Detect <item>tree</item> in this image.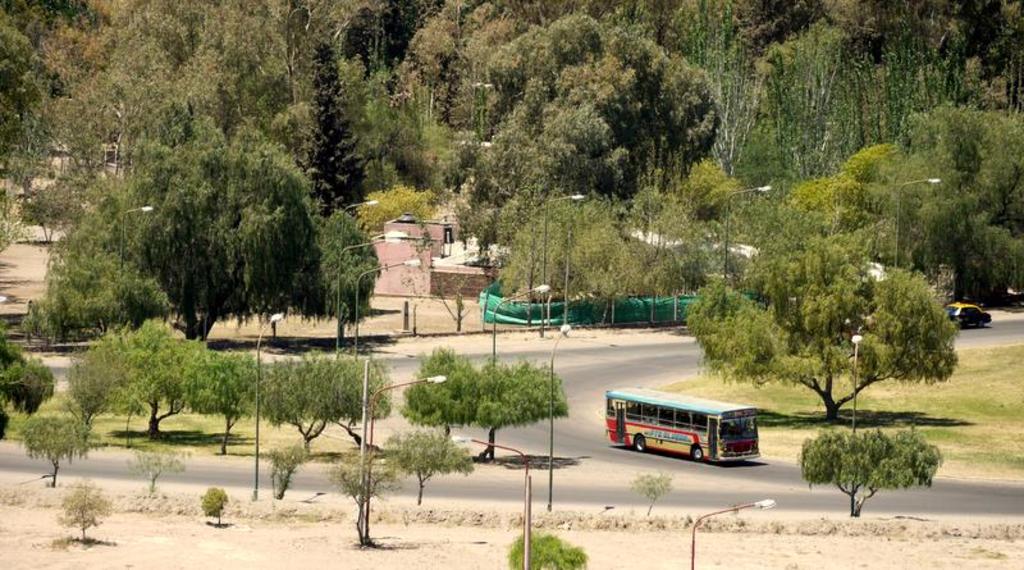
Detection: box=[635, 468, 681, 525].
